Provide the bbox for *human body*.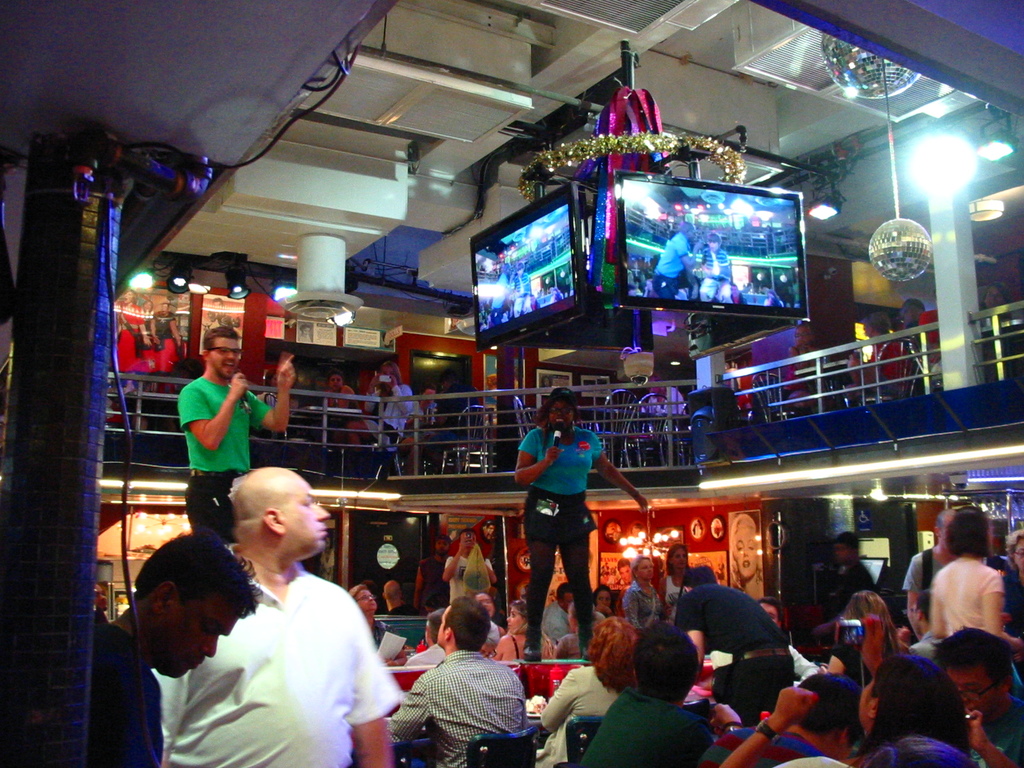
(left=926, top=502, right=1023, bottom=656).
